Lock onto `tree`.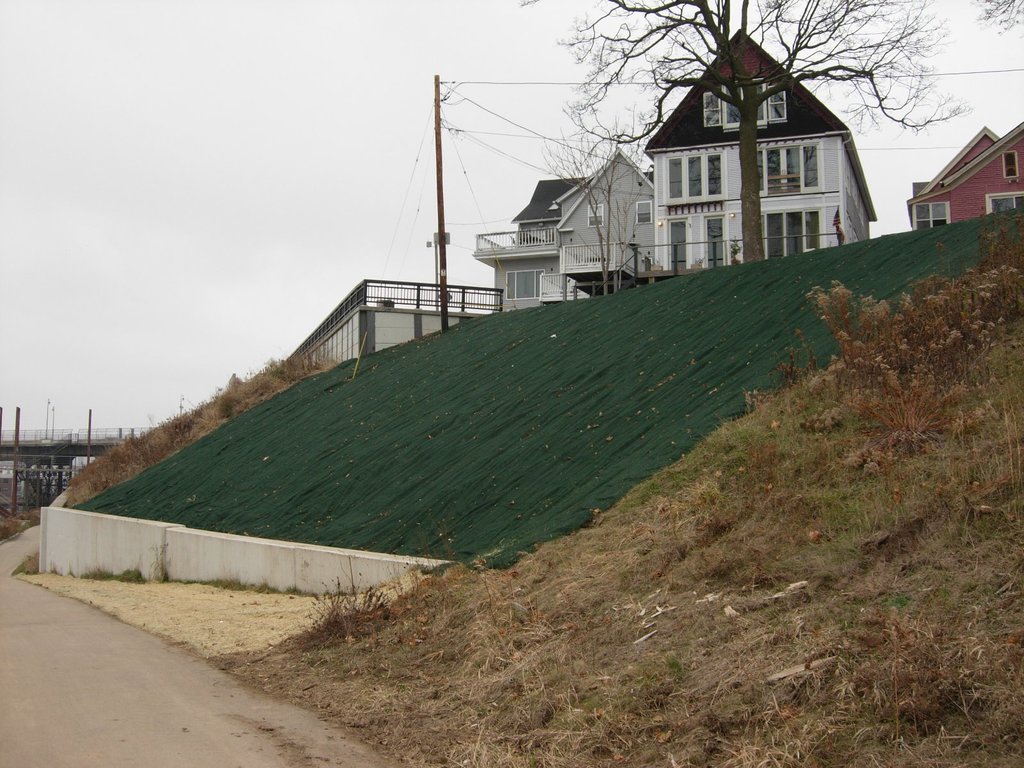
Locked: {"x1": 634, "y1": 35, "x2": 865, "y2": 260}.
